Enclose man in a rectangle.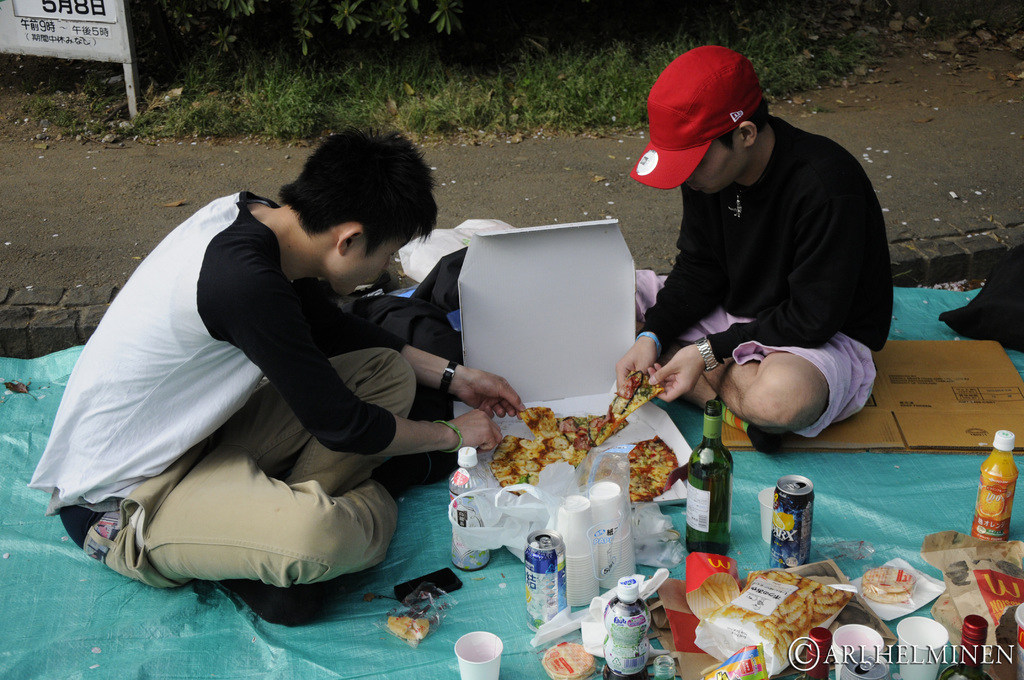
bbox=[610, 42, 900, 463].
